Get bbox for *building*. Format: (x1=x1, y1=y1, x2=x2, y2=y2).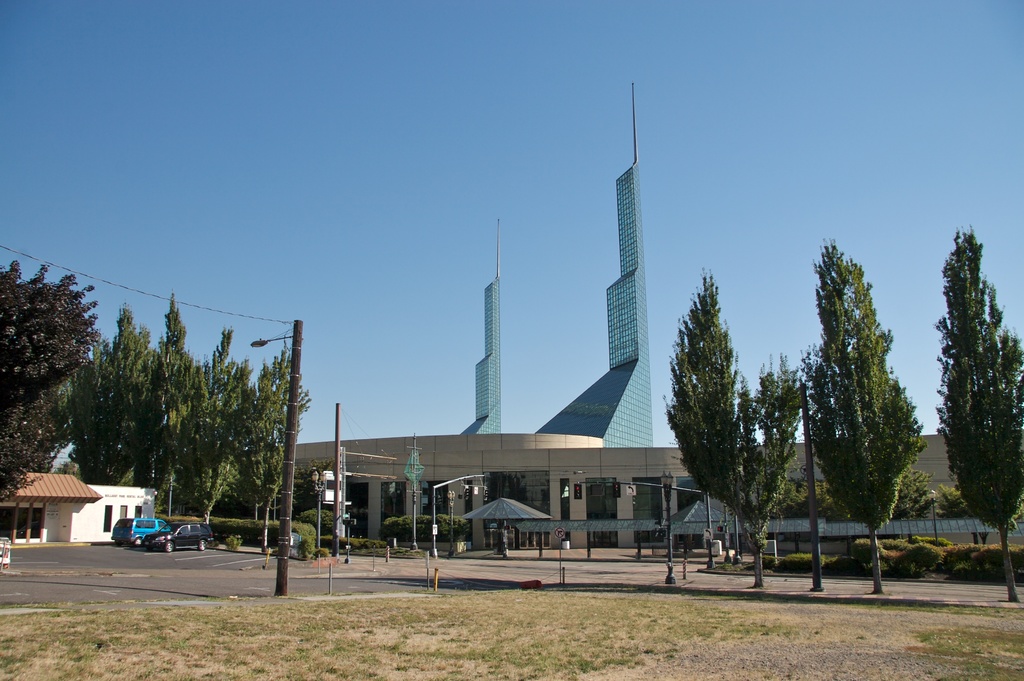
(x1=293, y1=84, x2=1023, y2=547).
